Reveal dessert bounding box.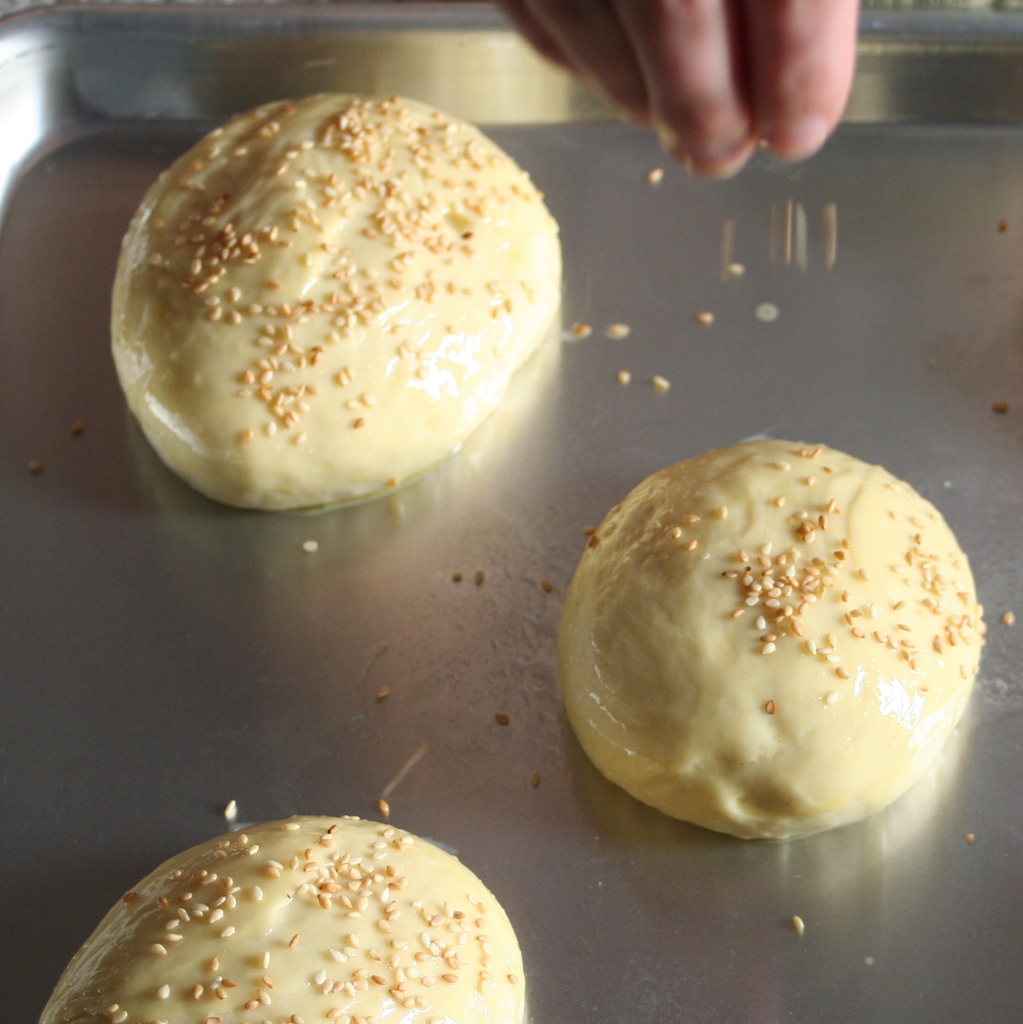
Revealed: pyautogui.locateOnScreen(109, 90, 566, 505).
